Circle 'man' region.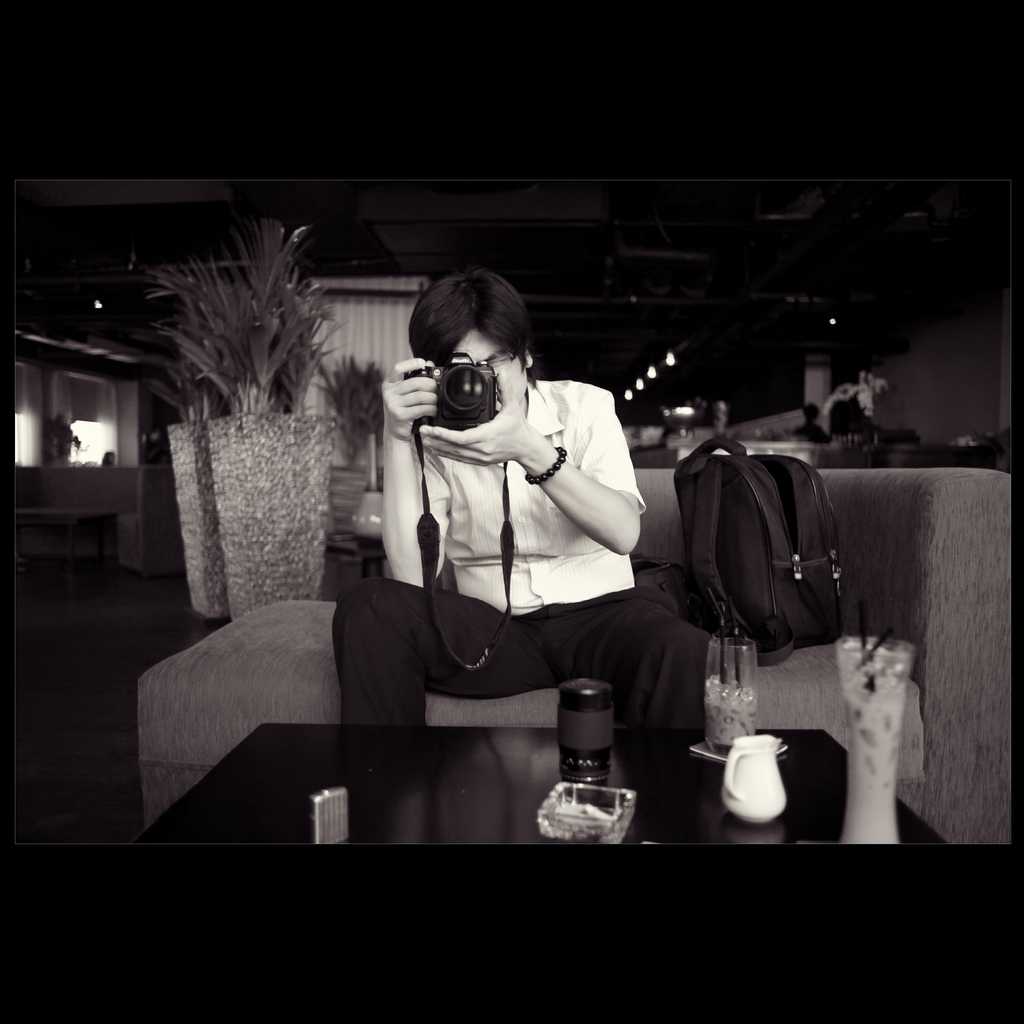
Region: x1=319 y1=263 x2=732 y2=744.
